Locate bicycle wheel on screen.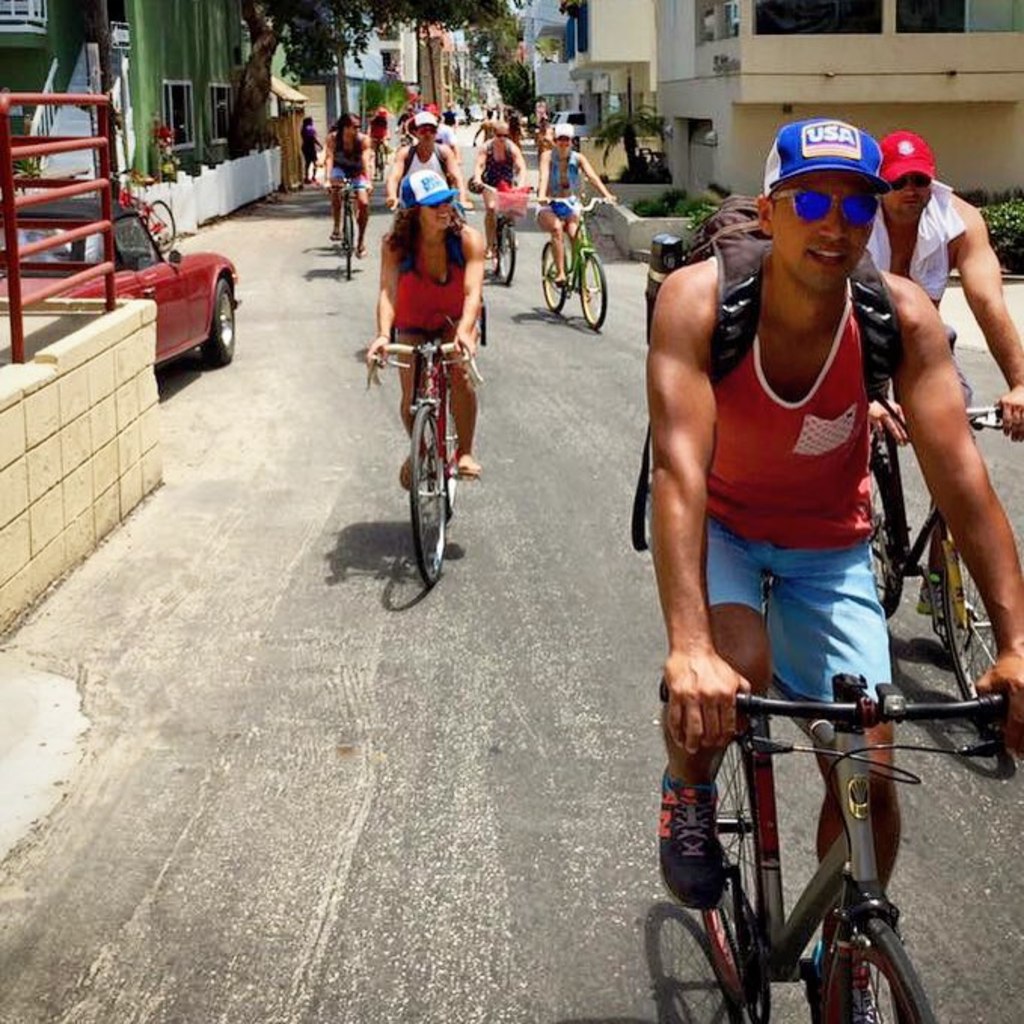
On screen at l=145, t=195, r=173, b=250.
